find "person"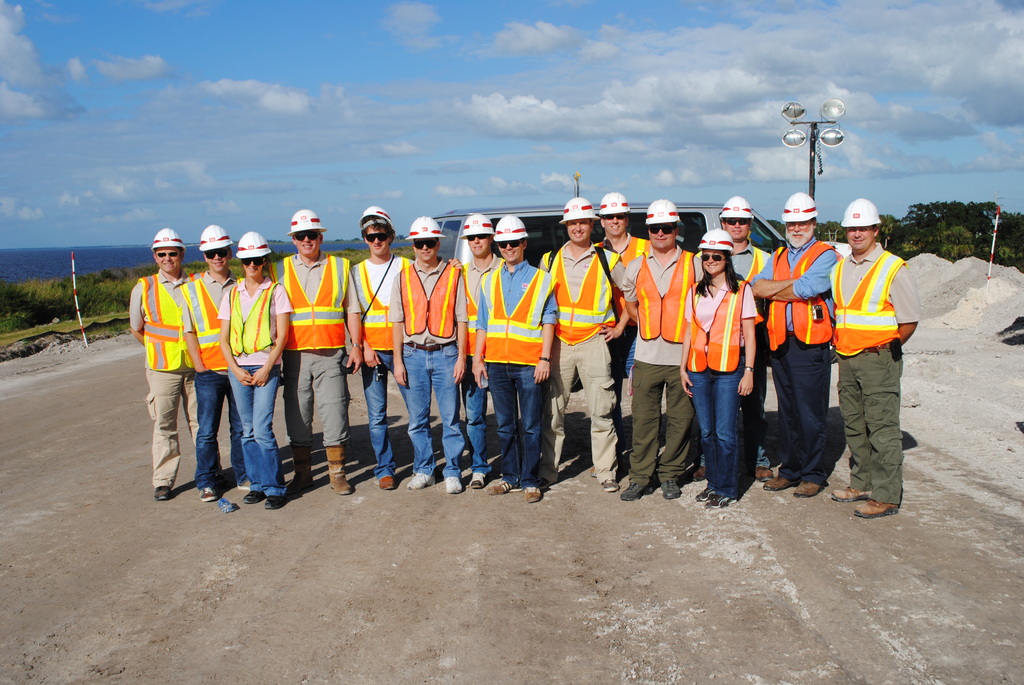
619 197 696 501
